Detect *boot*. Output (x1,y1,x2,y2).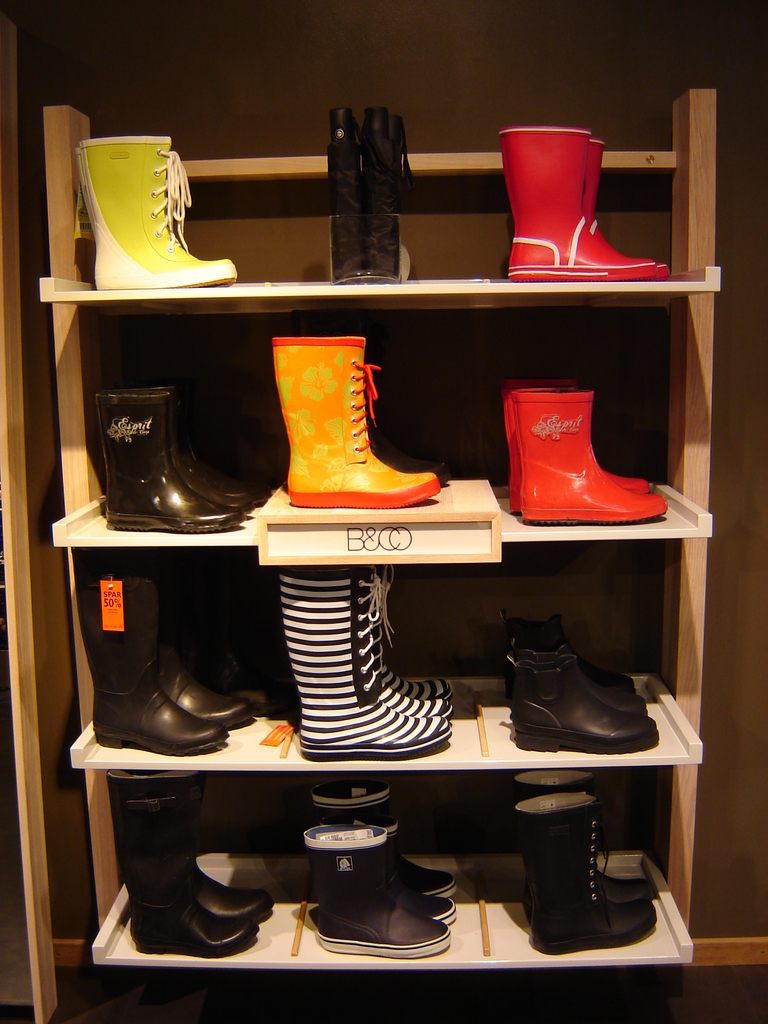
(79,142,245,294).
